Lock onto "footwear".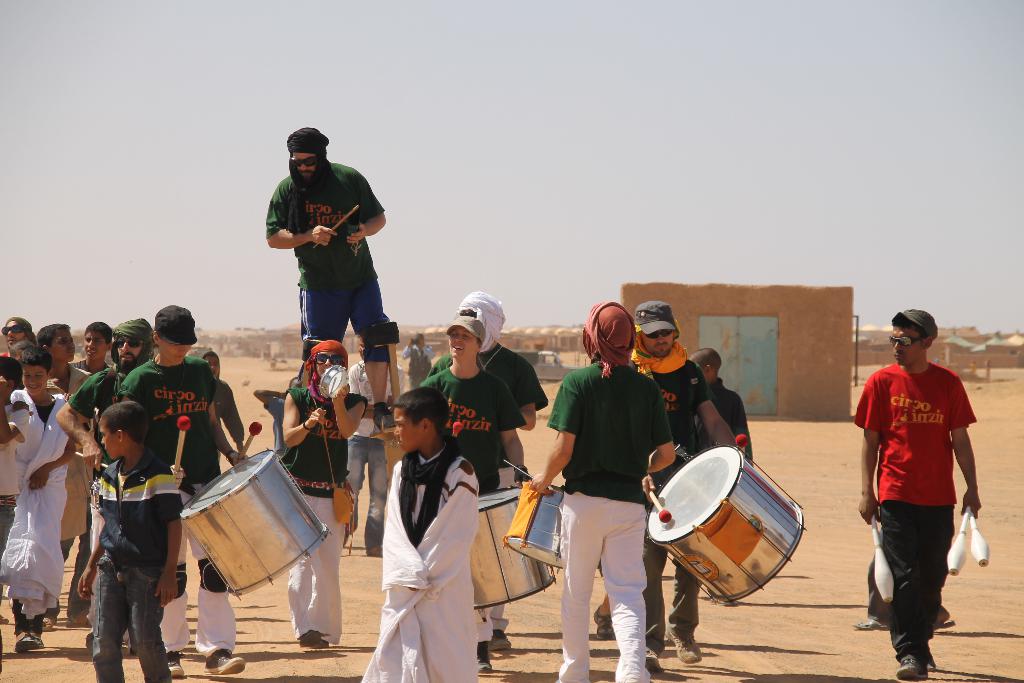
Locked: left=664, top=620, right=698, bottom=666.
